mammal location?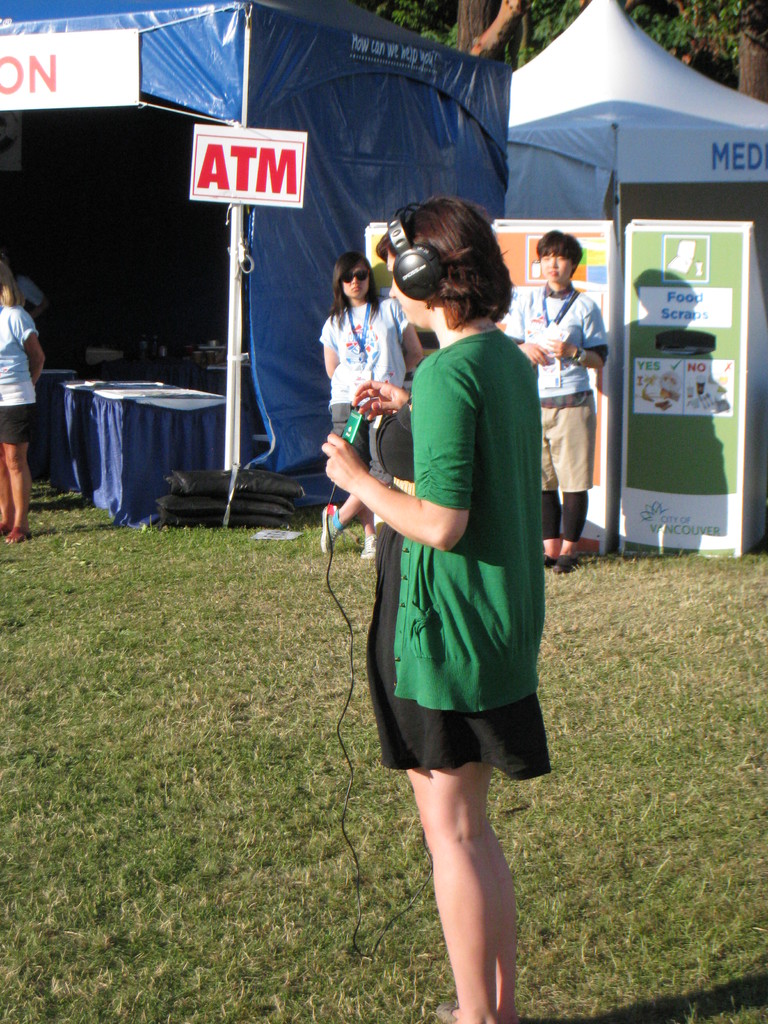
left=11, top=269, right=45, bottom=327
